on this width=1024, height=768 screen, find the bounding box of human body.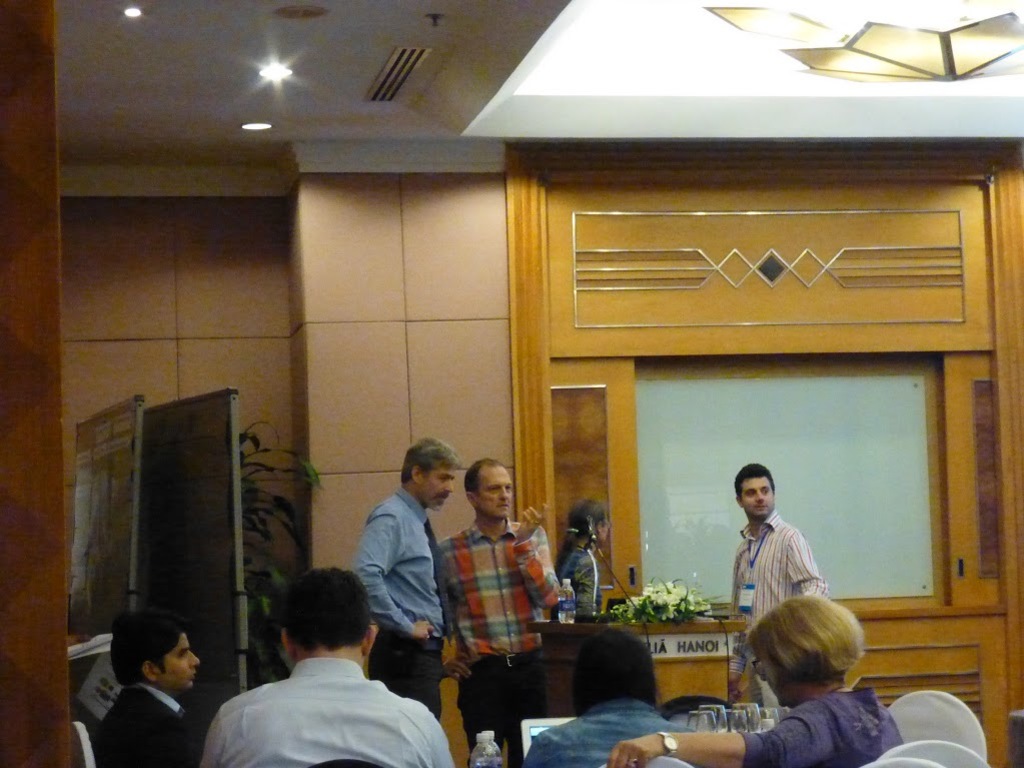
Bounding box: (left=607, top=597, right=908, bottom=767).
